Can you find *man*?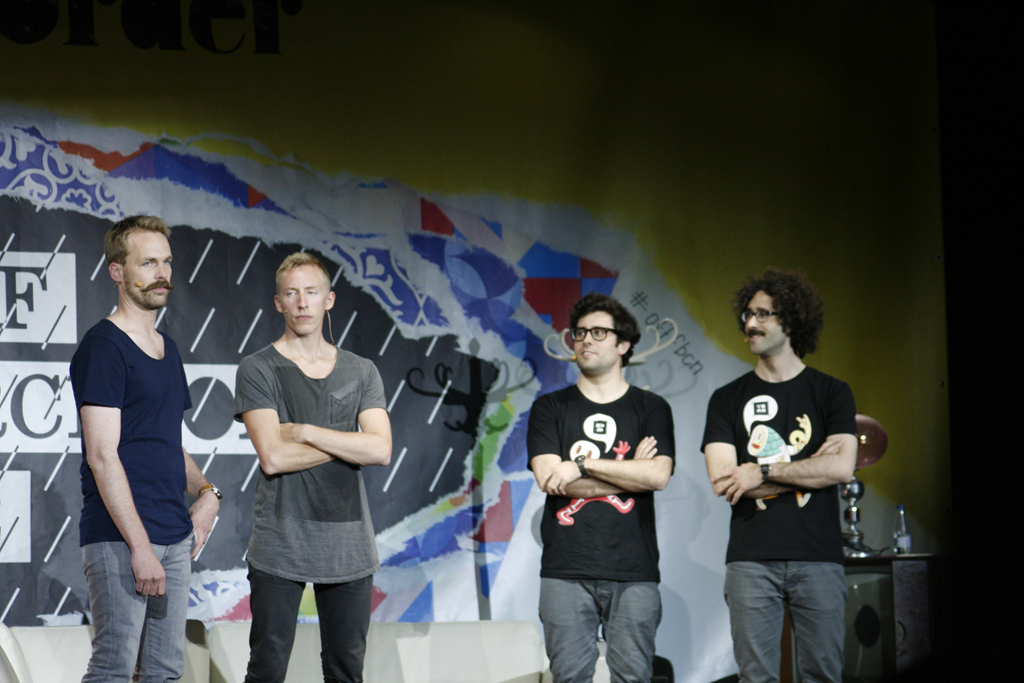
Yes, bounding box: [left=231, top=250, right=390, bottom=682].
